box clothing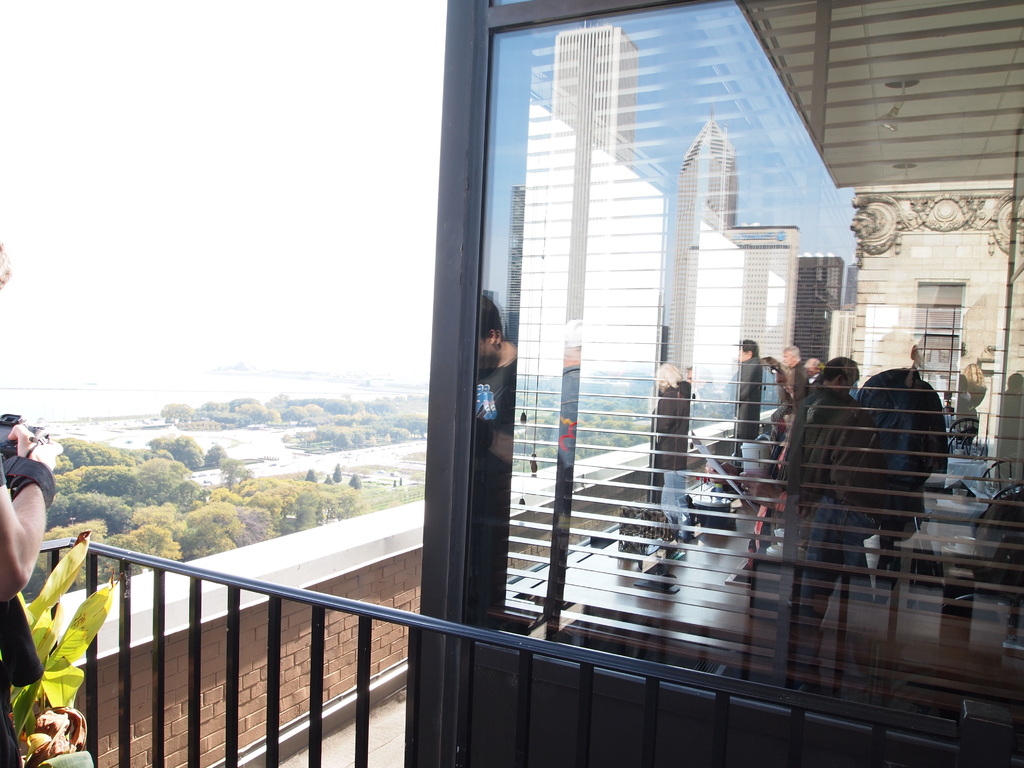
l=839, t=367, r=947, b=678
